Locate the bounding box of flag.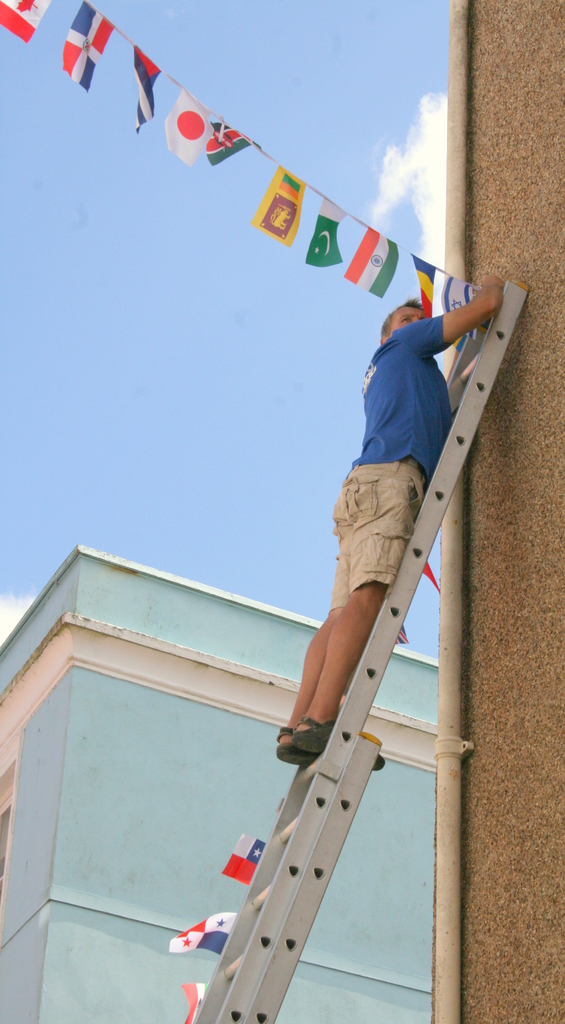
Bounding box: x1=133, y1=47, x2=164, y2=138.
